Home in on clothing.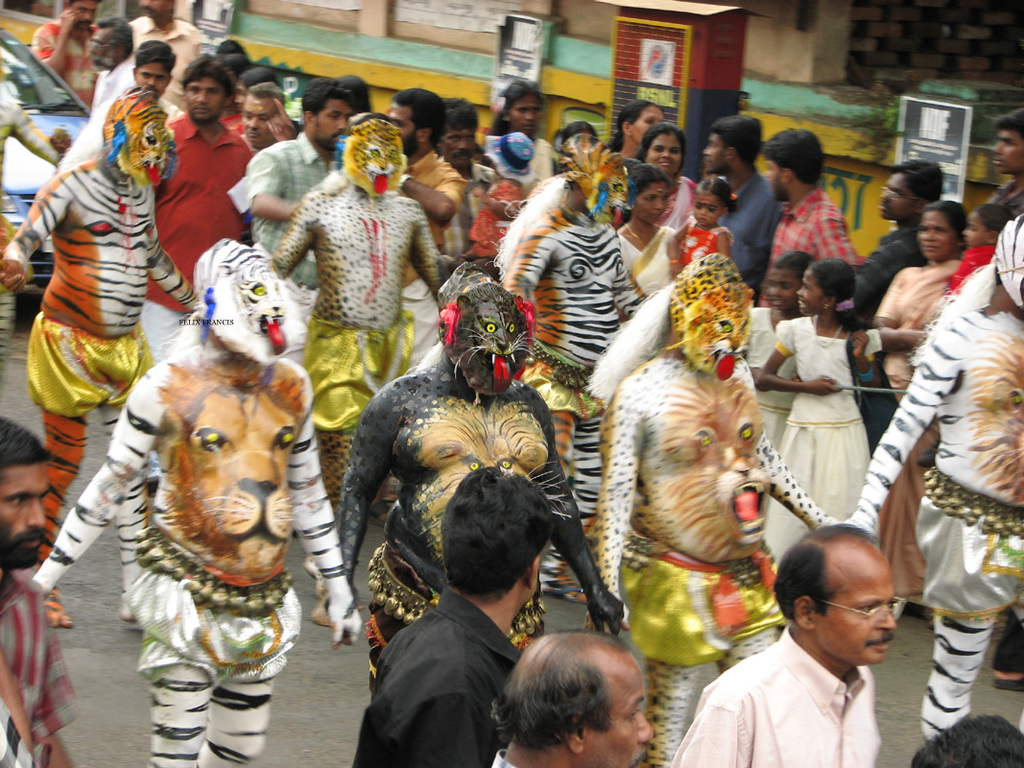
Homed in at 909,466,1023,619.
